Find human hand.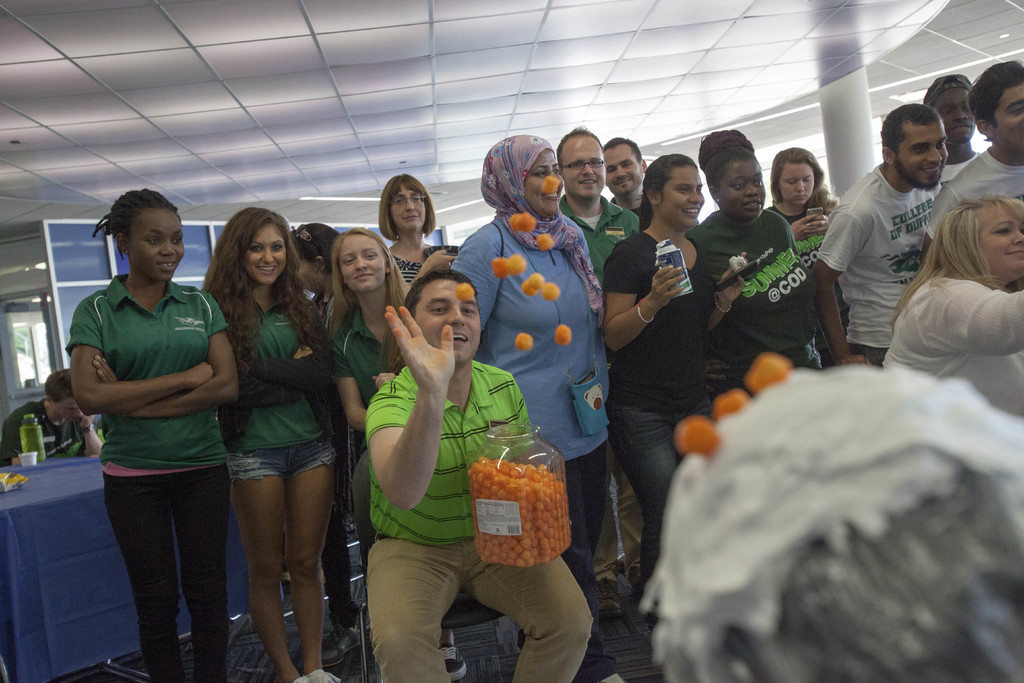
Rect(836, 349, 868, 366).
